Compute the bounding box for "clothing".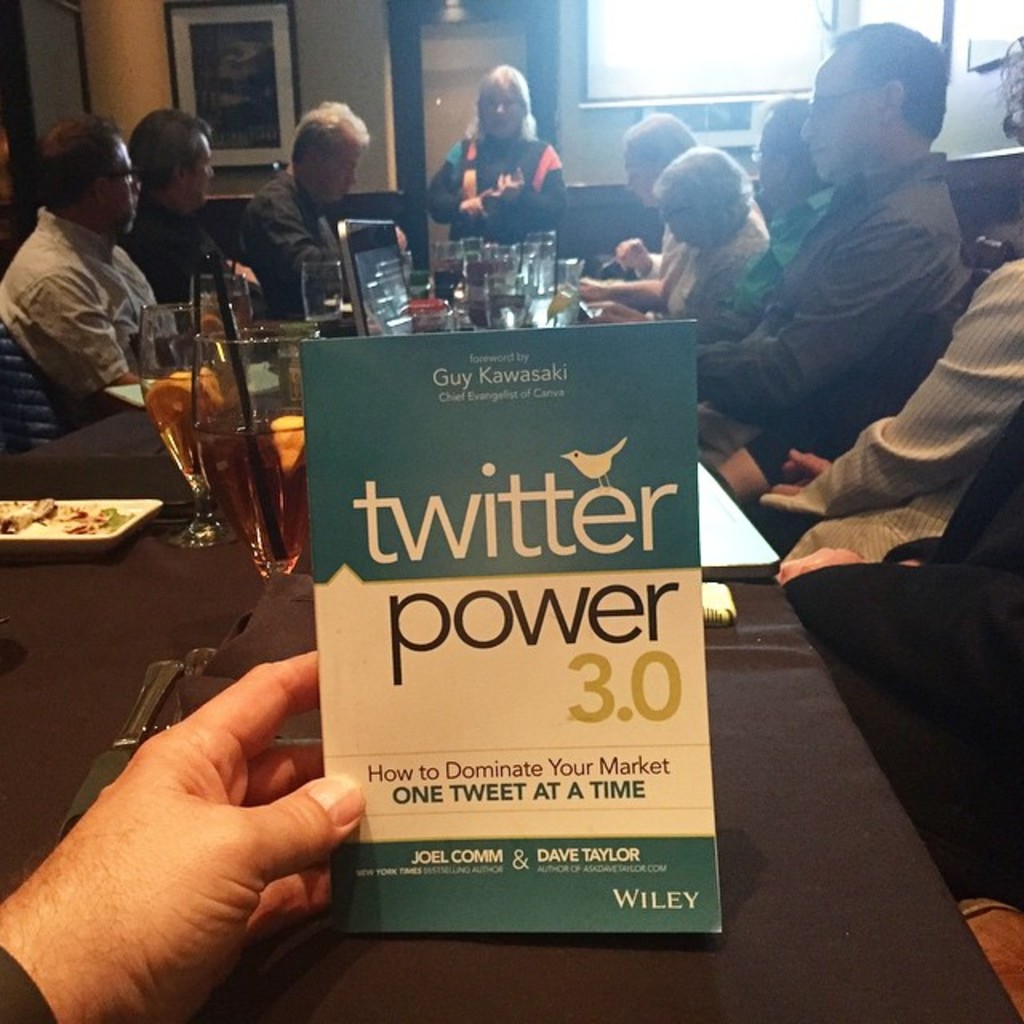
detection(0, 203, 176, 394).
